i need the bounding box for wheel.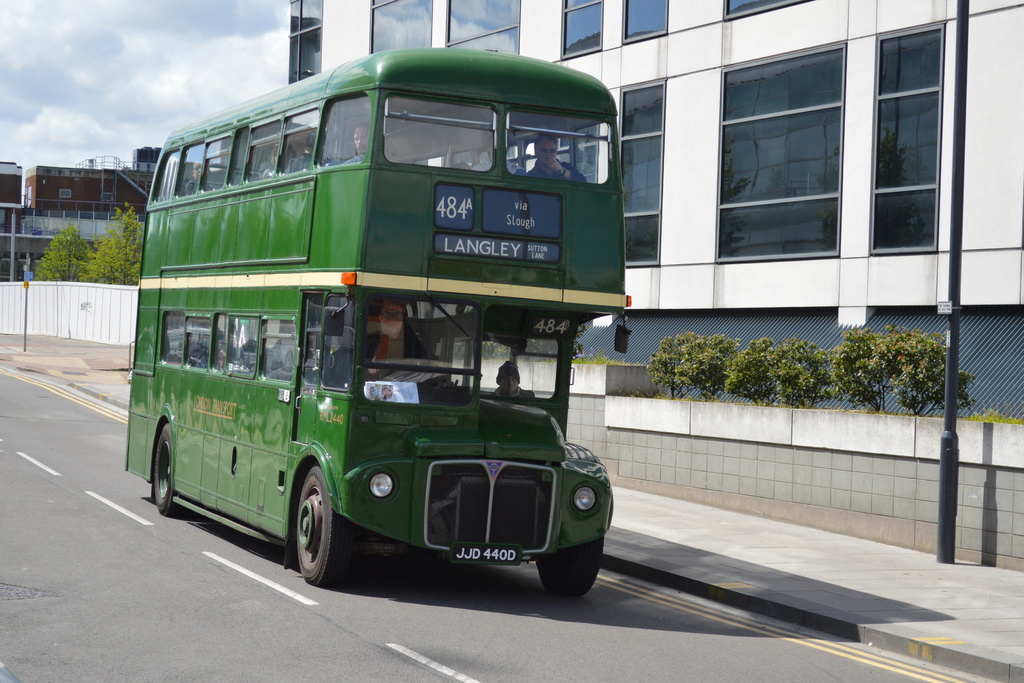
Here it is: 274/473/338/584.
